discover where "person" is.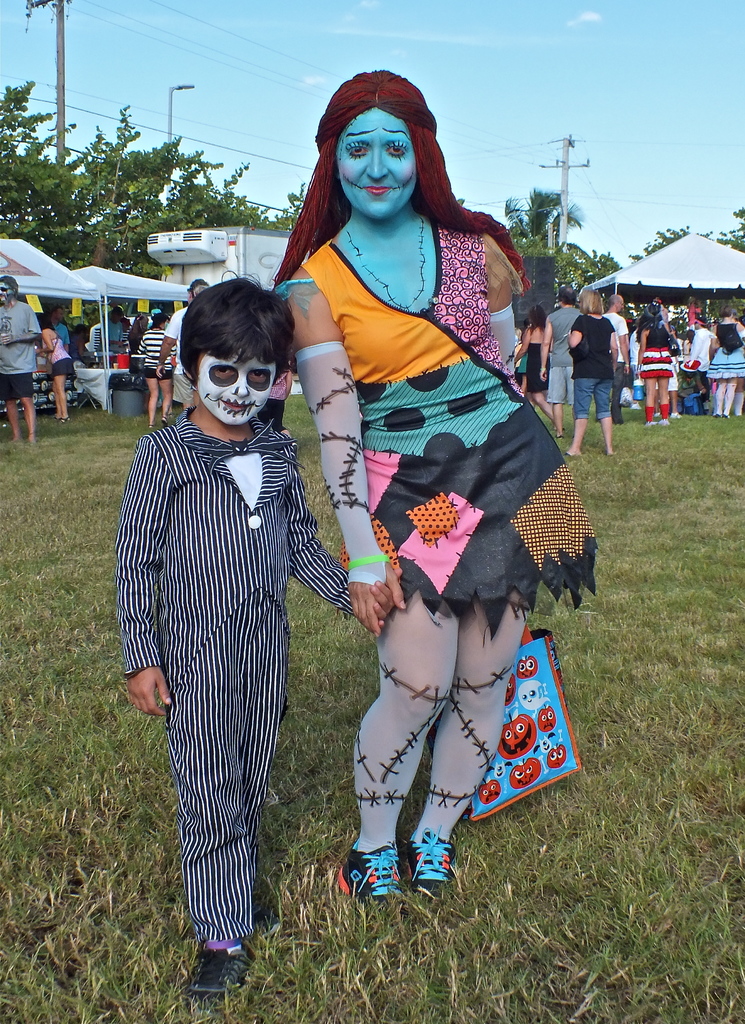
Discovered at {"left": 634, "top": 302, "right": 668, "bottom": 424}.
